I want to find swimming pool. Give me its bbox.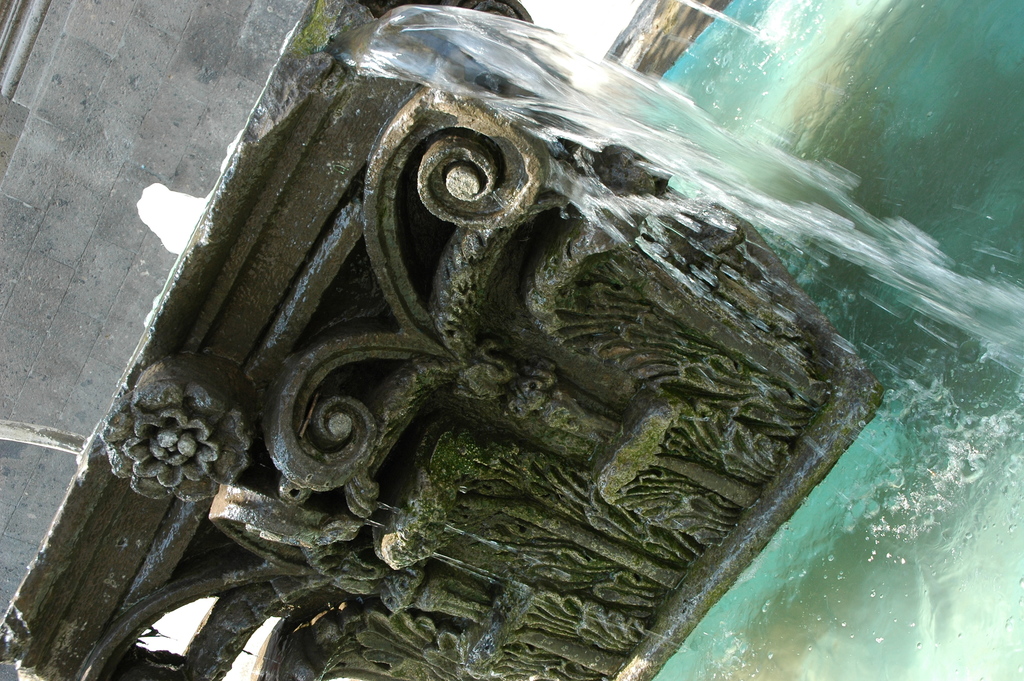
[left=616, top=0, right=1023, bottom=680].
